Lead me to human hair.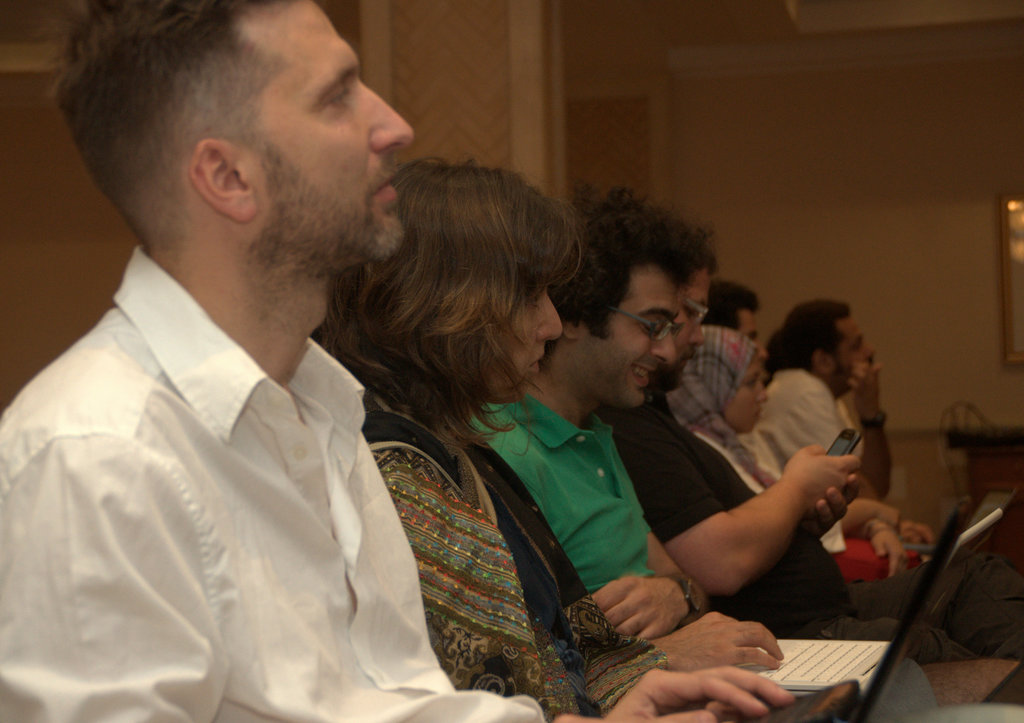
Lead to 312/136/598/443.
